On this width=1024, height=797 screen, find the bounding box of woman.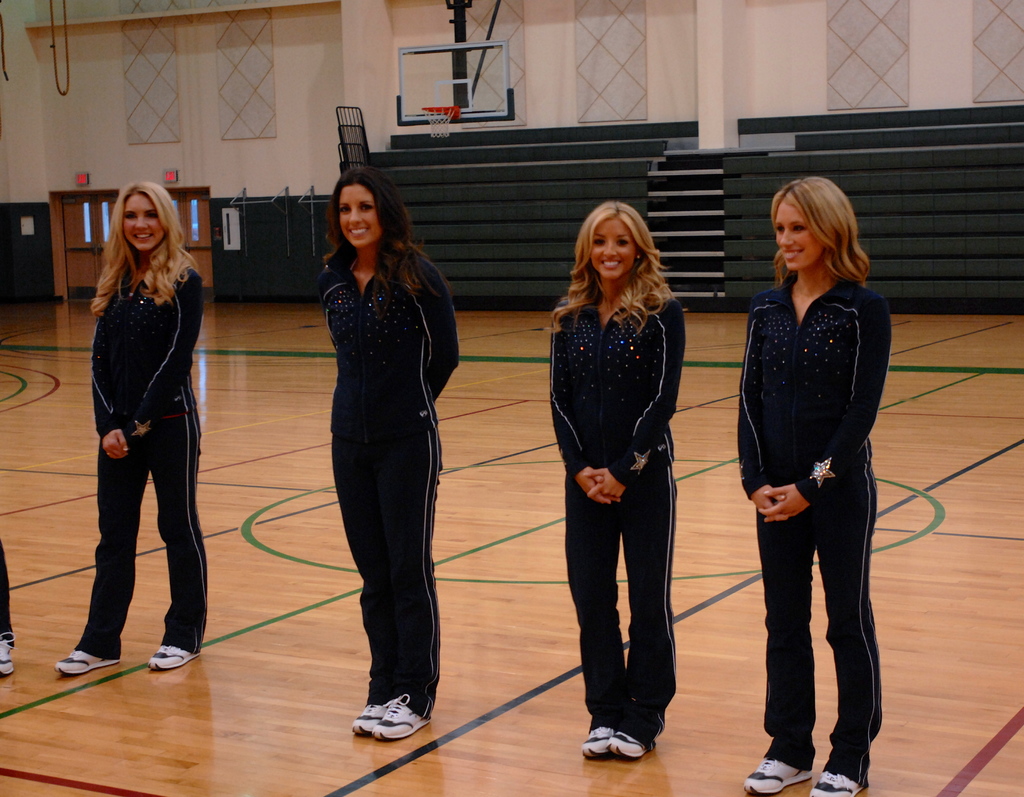
Bounding box: <bbox>49, 181, 206, 677</bbox>.
